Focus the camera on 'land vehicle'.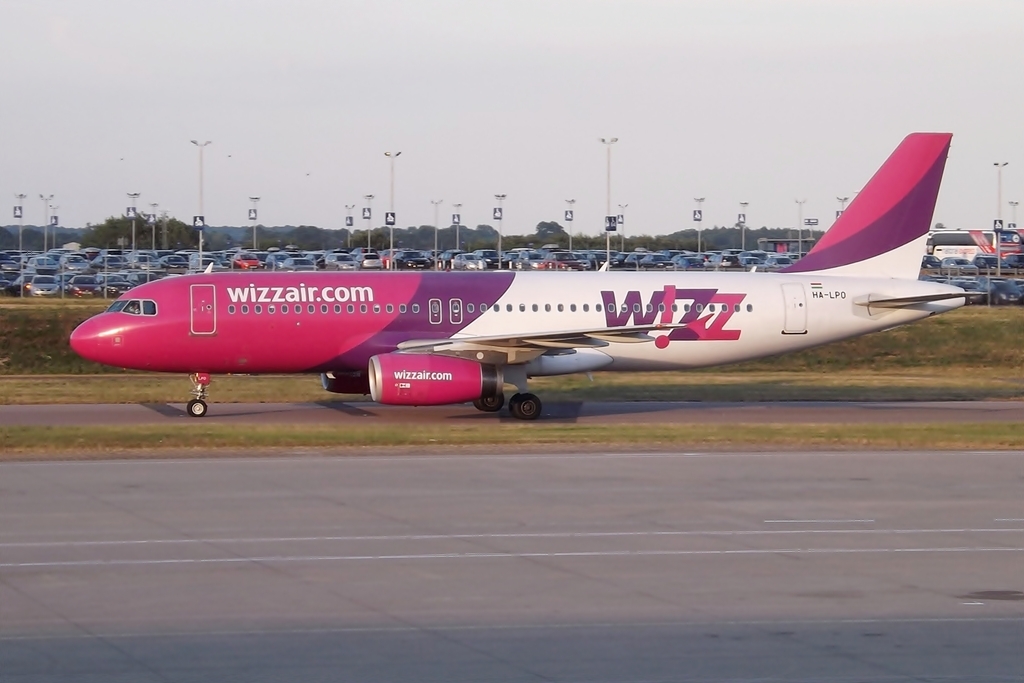
Focus region: x1=0, y1=273, x2=16, y2=288.
